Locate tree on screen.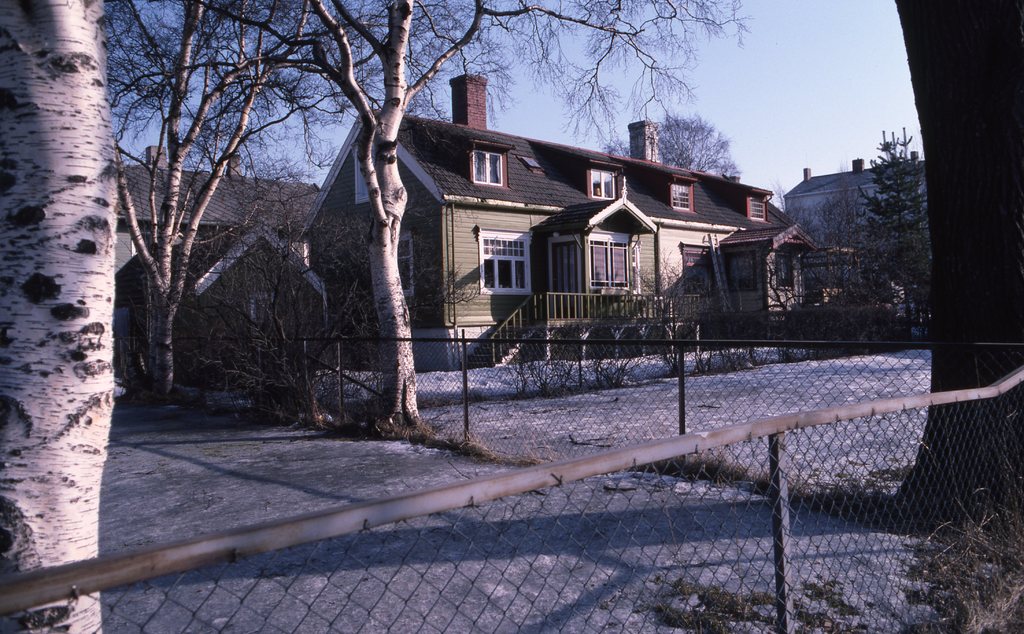
On screen at x1=856 y1=140 x2=930 y2=331.
